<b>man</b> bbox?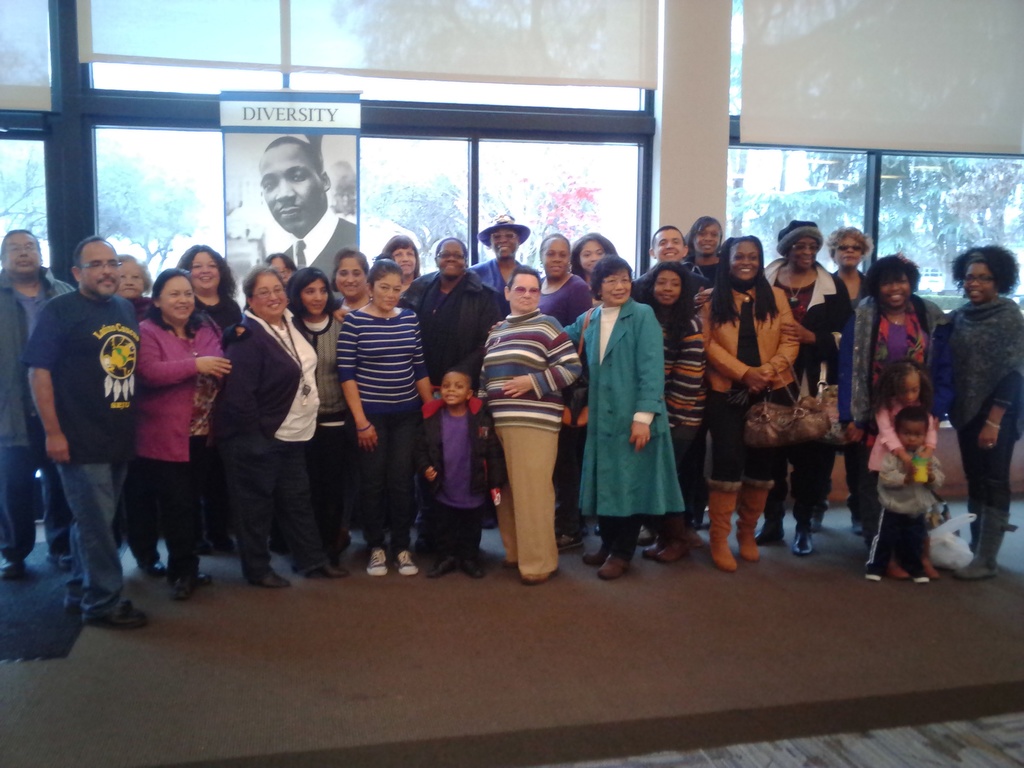
[0, 228, 74, 573]
